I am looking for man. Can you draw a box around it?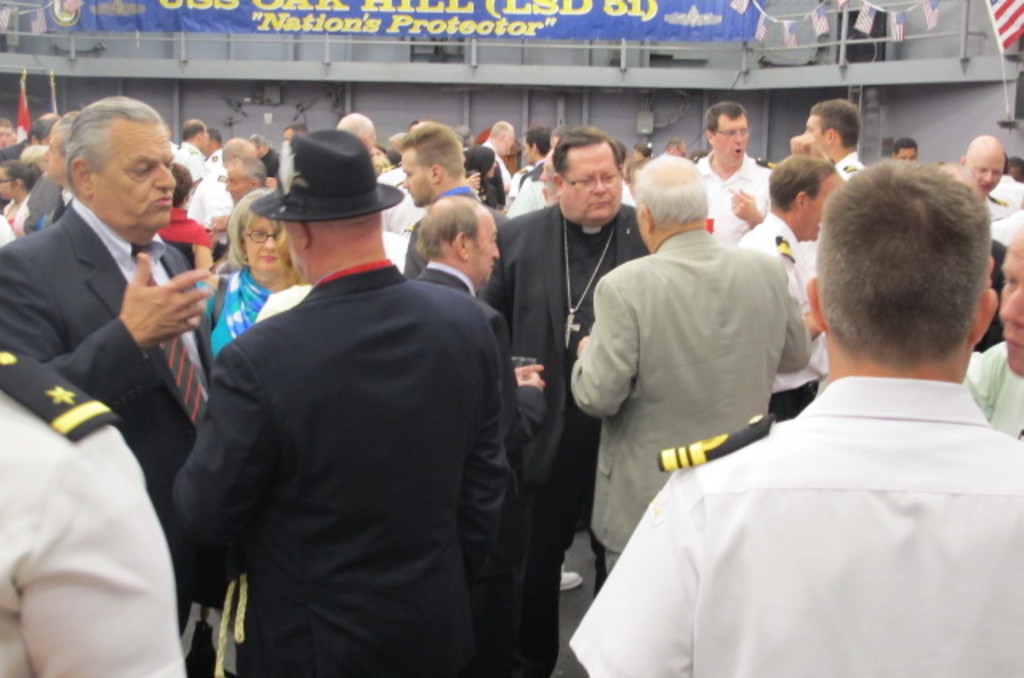
Sure, the bounding box is BBox(730, 154, 832, 422).
